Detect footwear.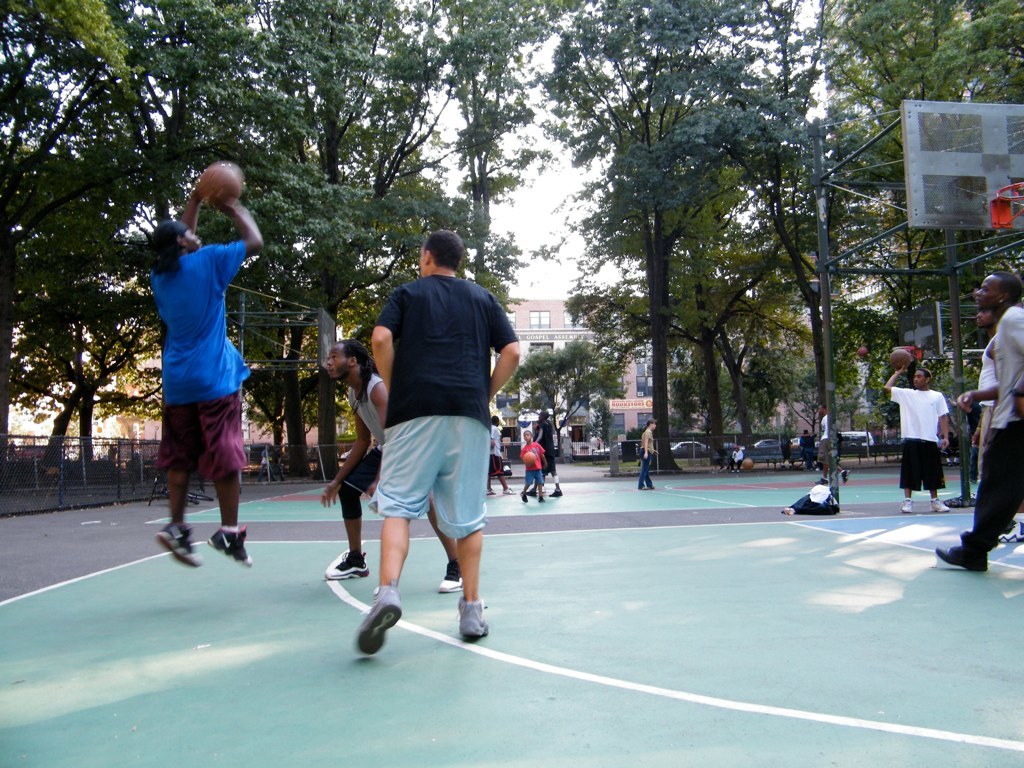
Detected at pyautogui.locateOnScreen(997, 513, 1023, 544).
